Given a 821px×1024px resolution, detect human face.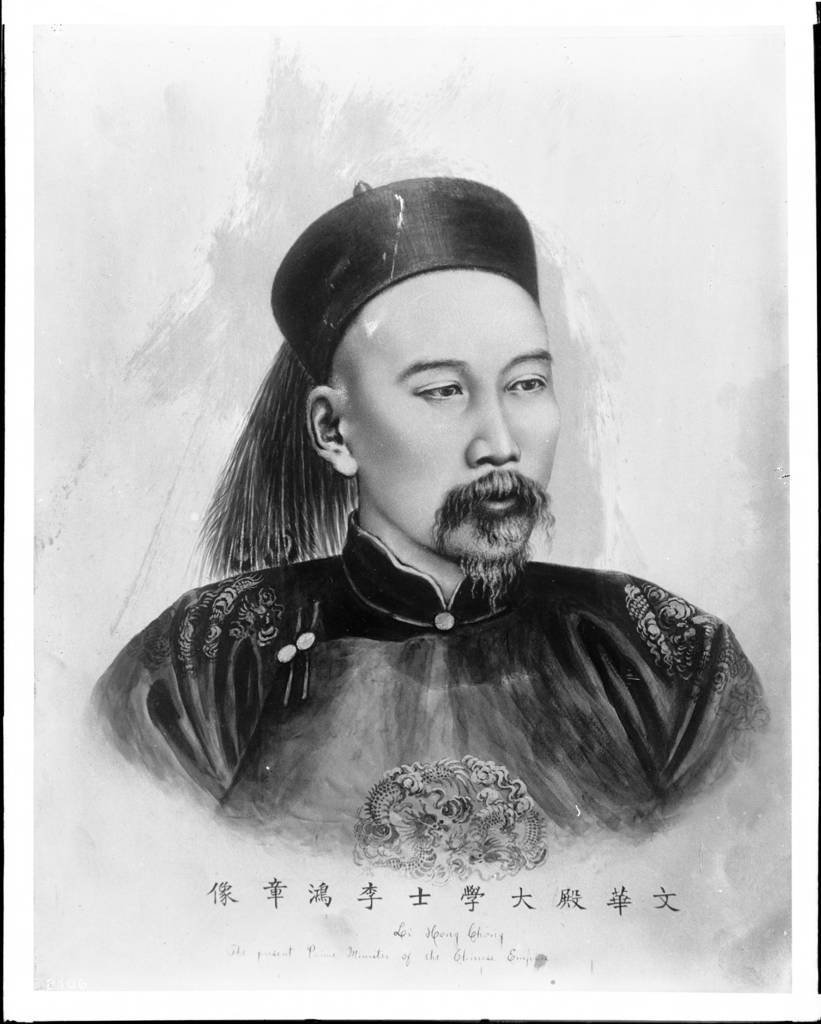
region(348, 267, 562, 559).
